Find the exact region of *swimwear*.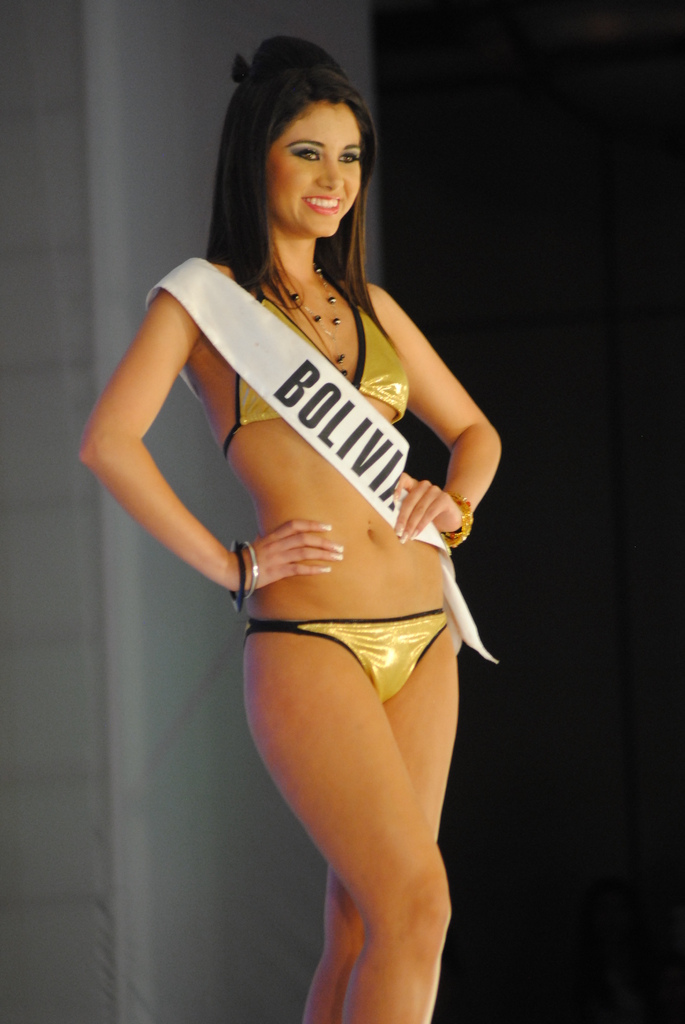
Exact region: 241, 603, 454, 696.
